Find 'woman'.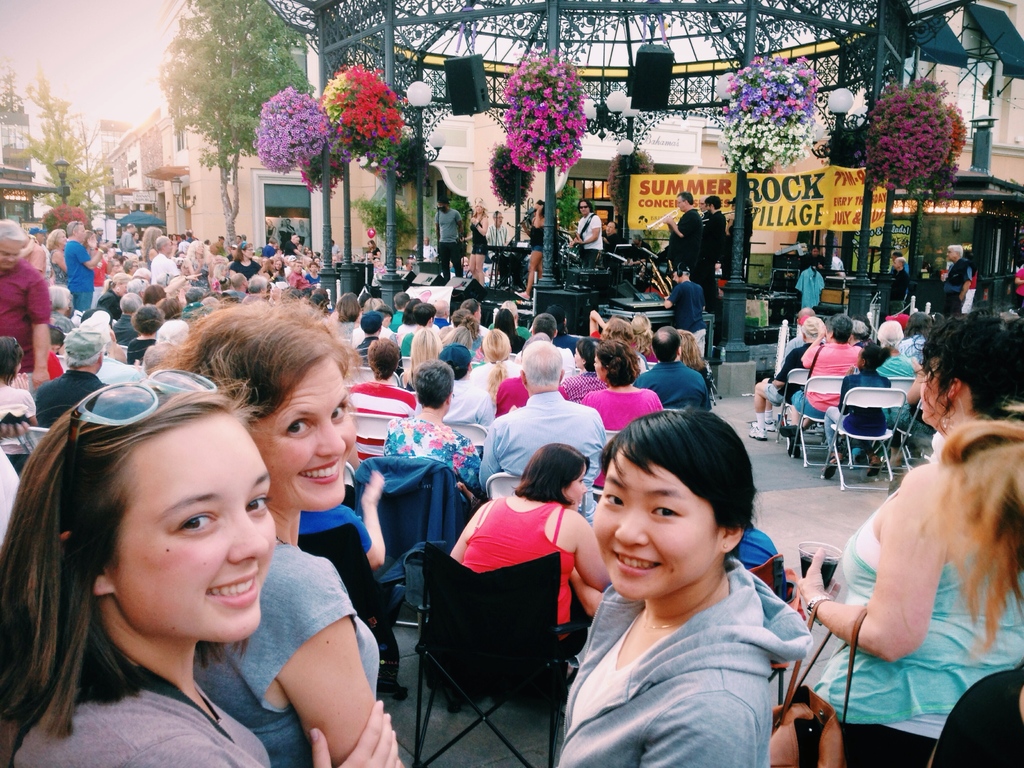
box=[588, 308, 638, 366].
